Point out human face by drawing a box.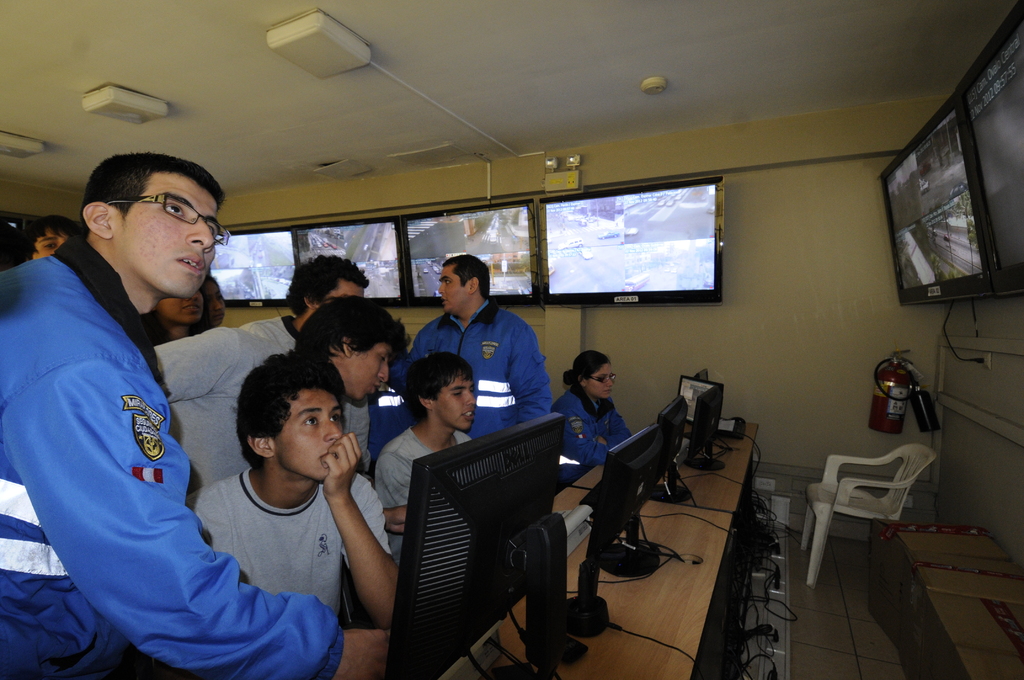
x1=433 y1=369 x2=479 y2=429.
